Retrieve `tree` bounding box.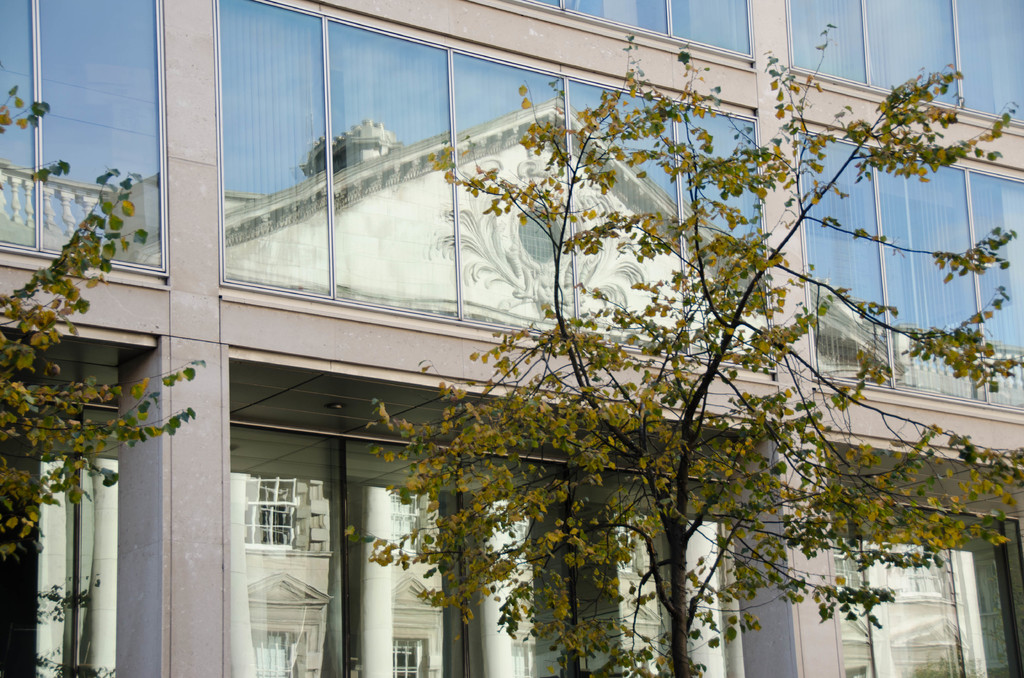
Bounding box: 346, 22, 1023, 677.
